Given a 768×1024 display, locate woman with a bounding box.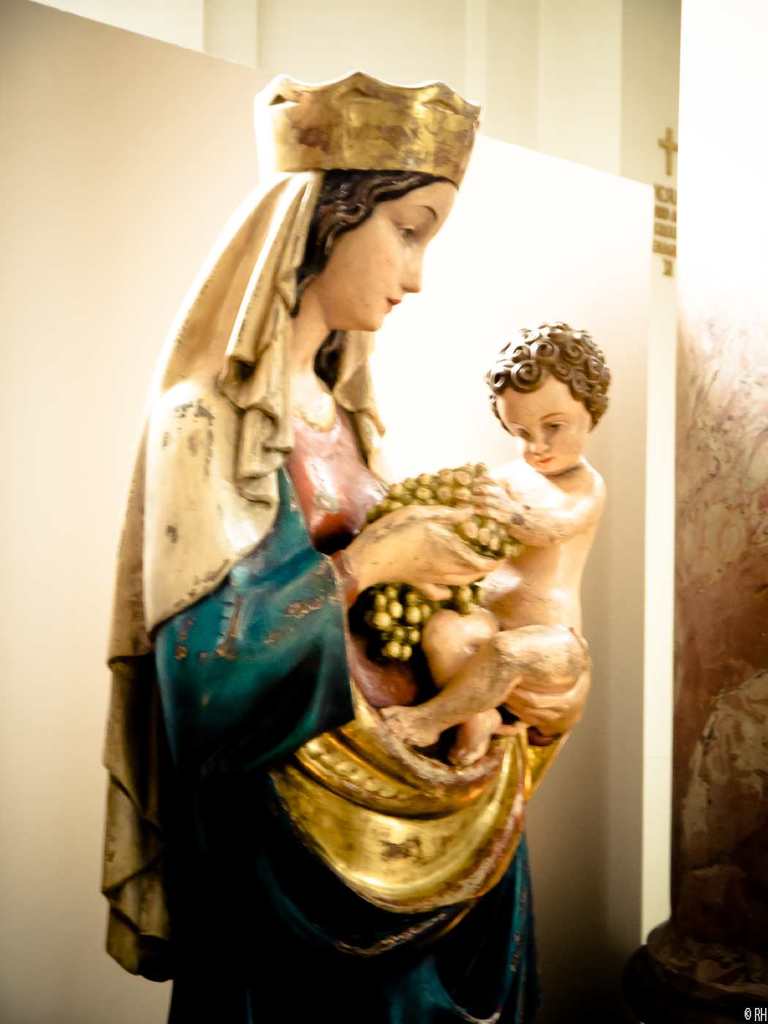
Located: 121/76/609/976.
